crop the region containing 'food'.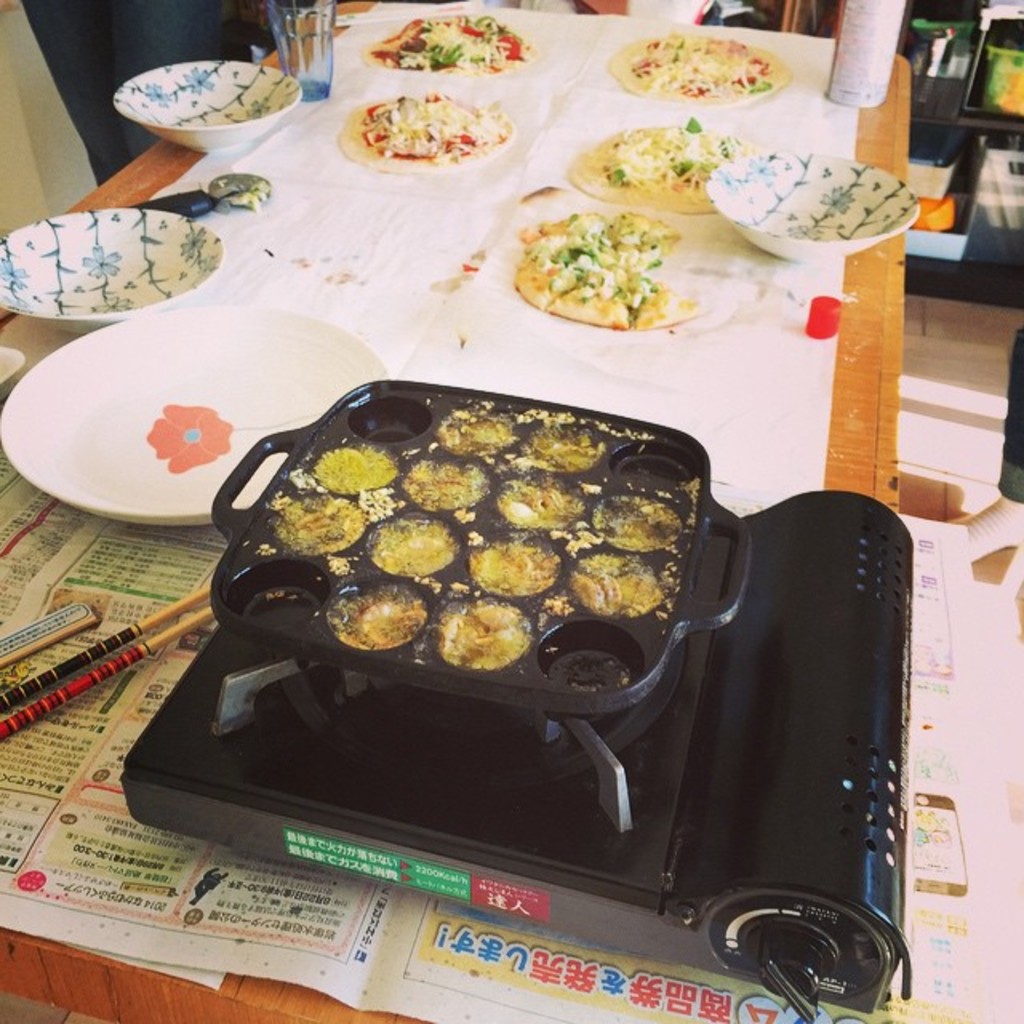
Crop region: region(470, 538, 562, 598).
